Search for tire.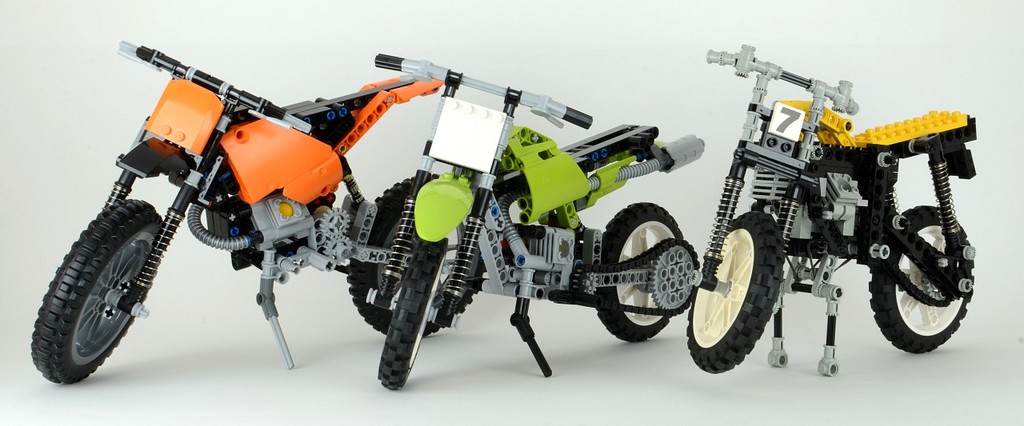
Found at x1=680 y1=210 x2=787 y2=378.
